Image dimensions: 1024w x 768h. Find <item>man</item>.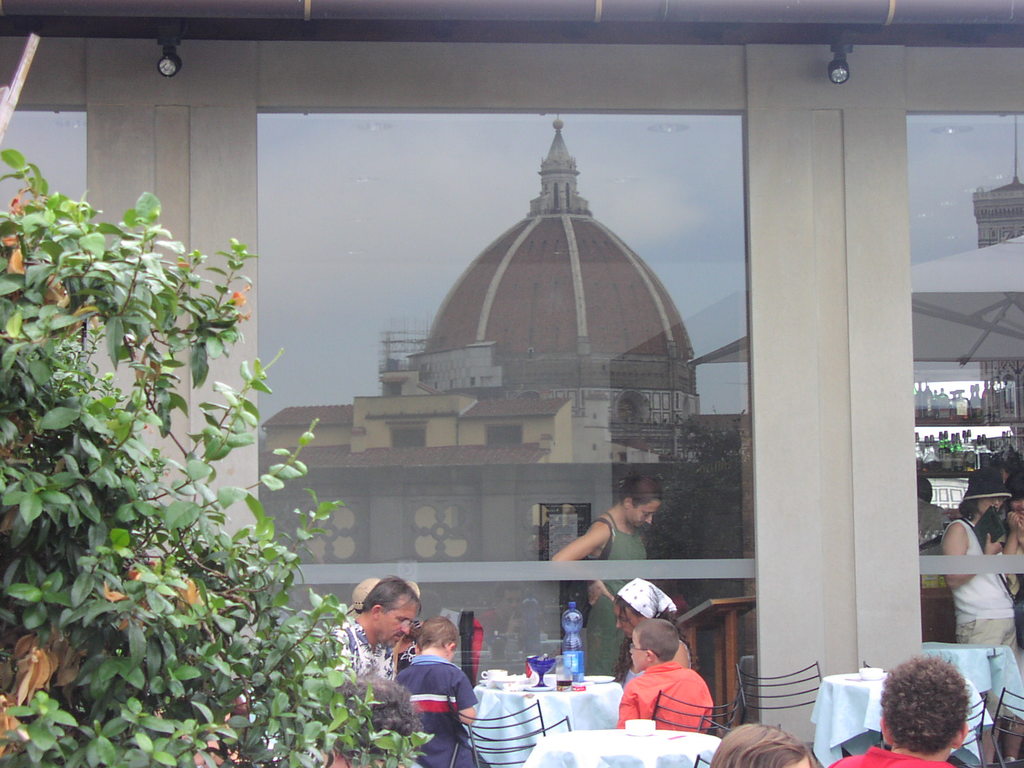
x1=314, y1=579, x2=422, y2=767.
